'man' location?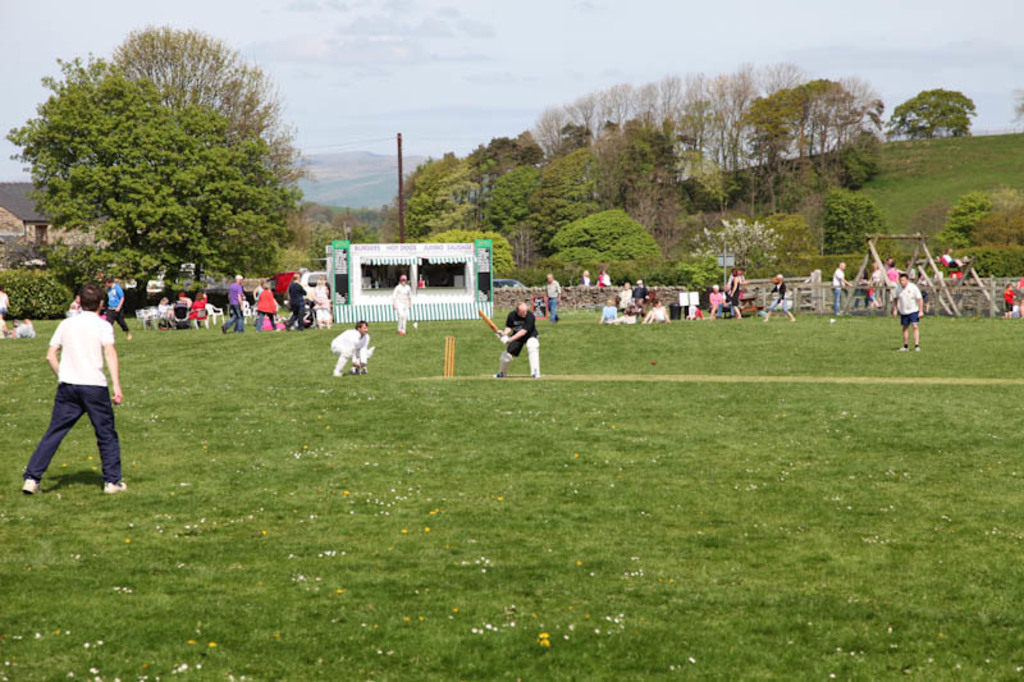
bbox=[892, 274, 925, 352]
